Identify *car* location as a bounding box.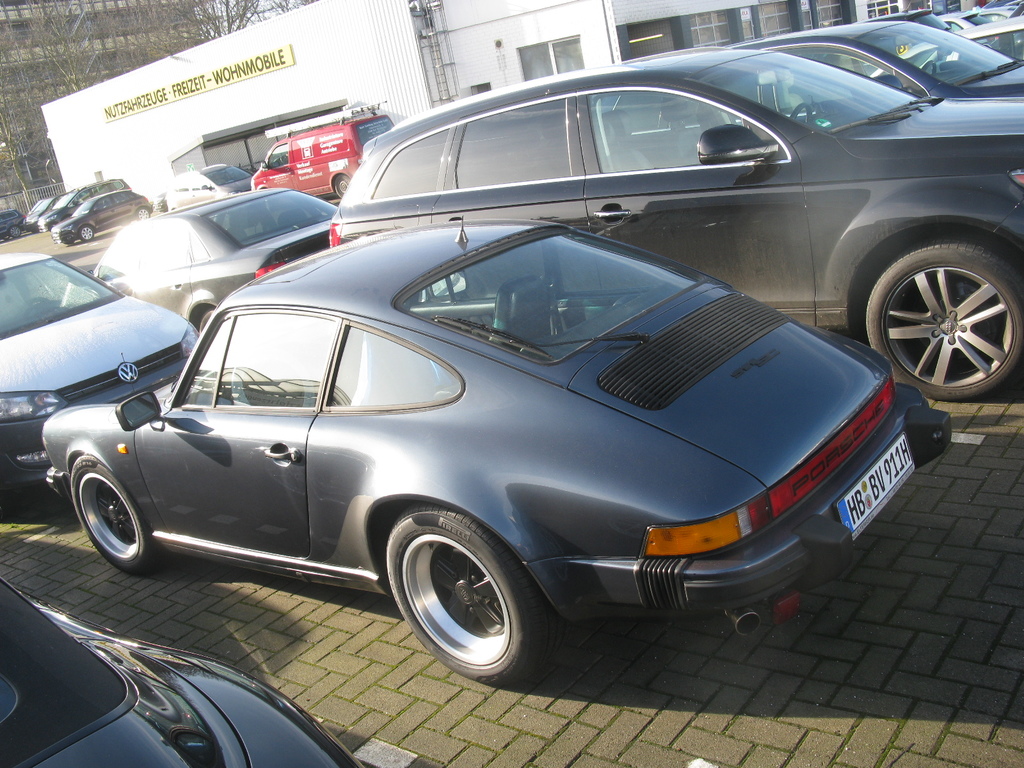
x1=39 y1=179 x2=128 y2=225.
